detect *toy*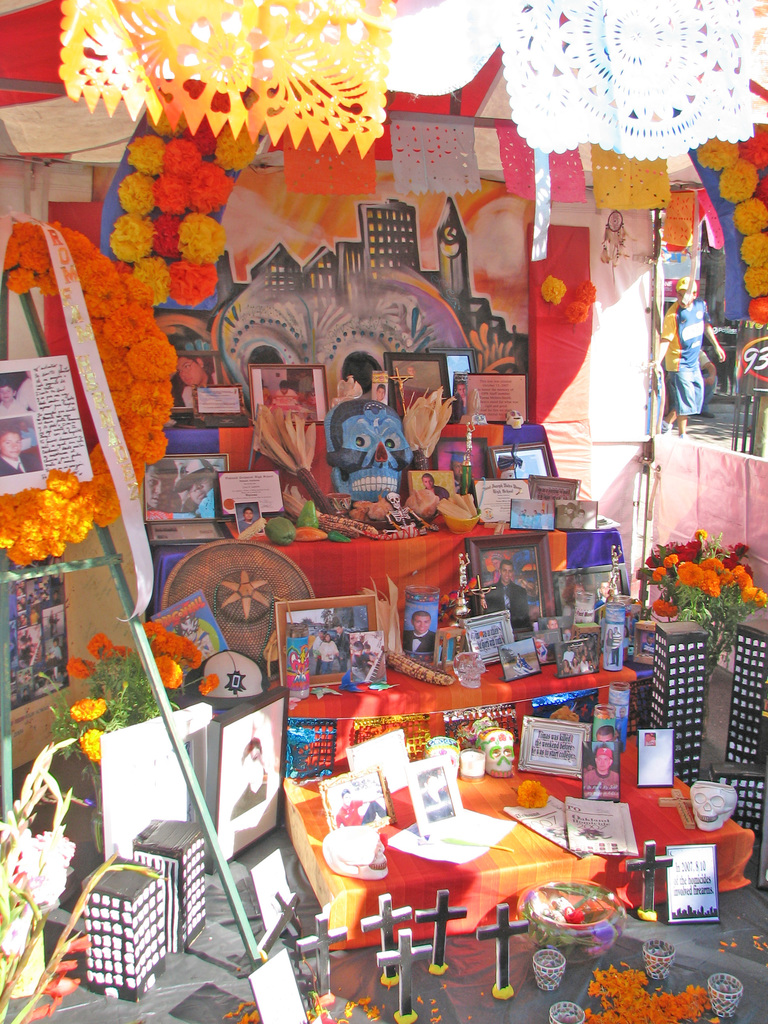
crop(328, 382, 422, 493)
